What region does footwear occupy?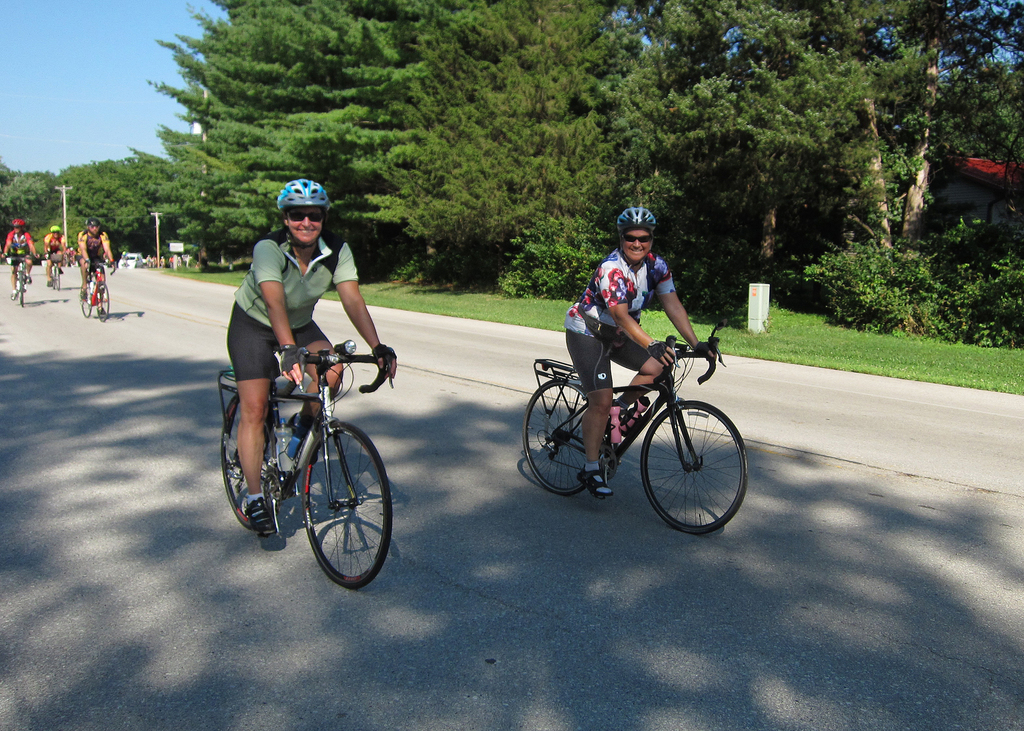
BBox(101, 291, 112, 299).
